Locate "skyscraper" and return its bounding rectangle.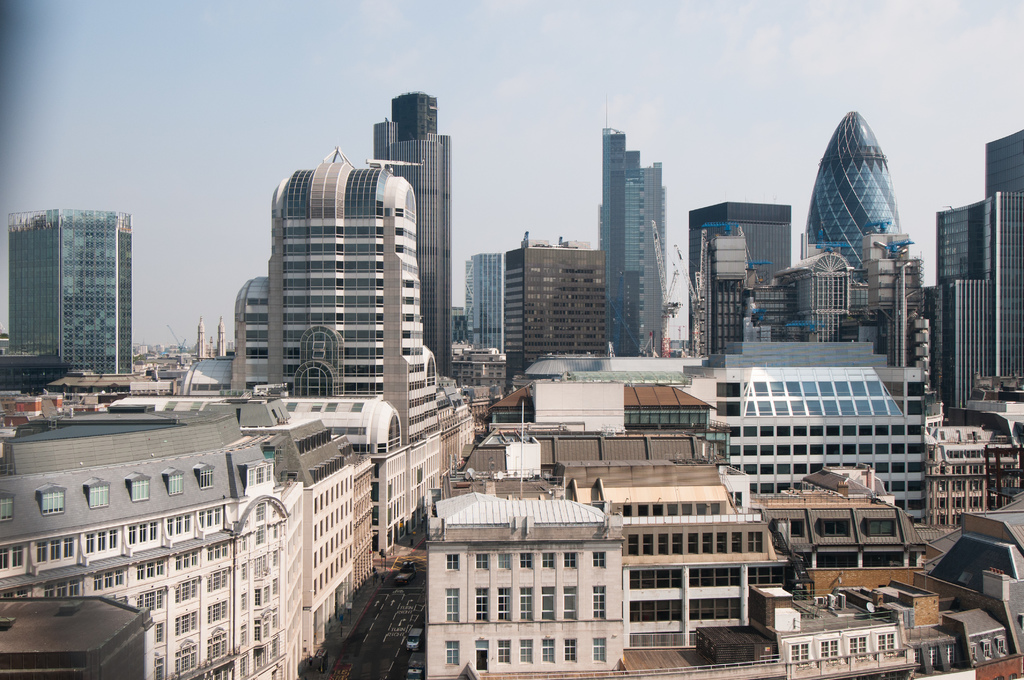
l=365, t=85, r=456, b=381.
